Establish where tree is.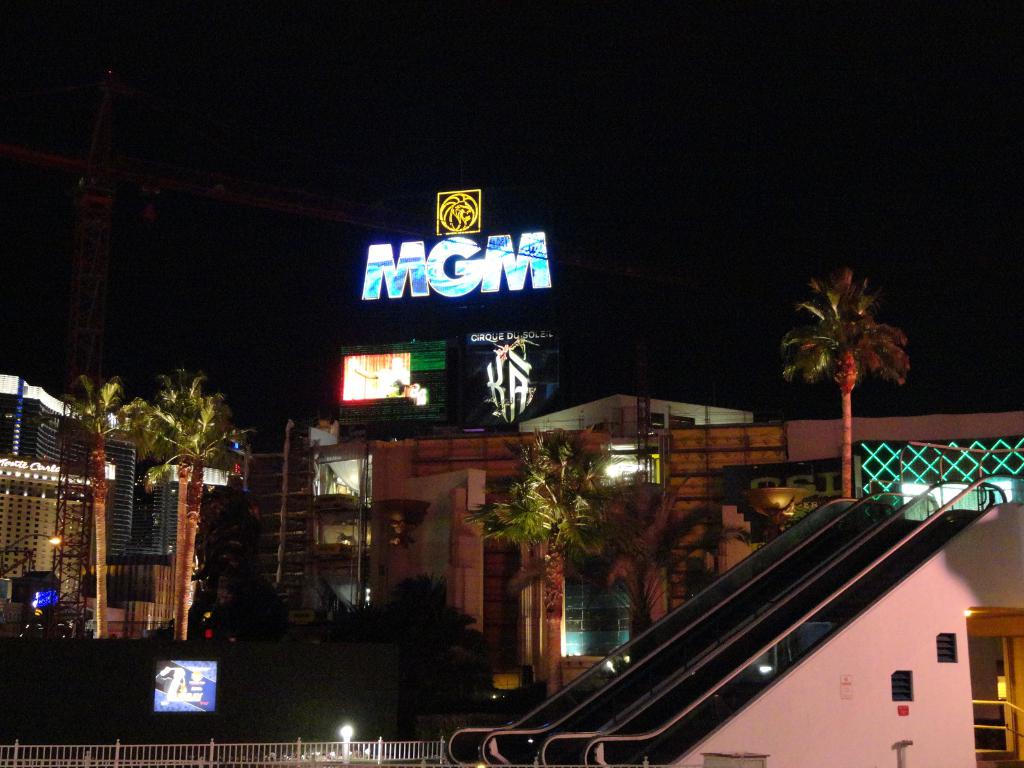
Established at [33, 372, 131, 637].
